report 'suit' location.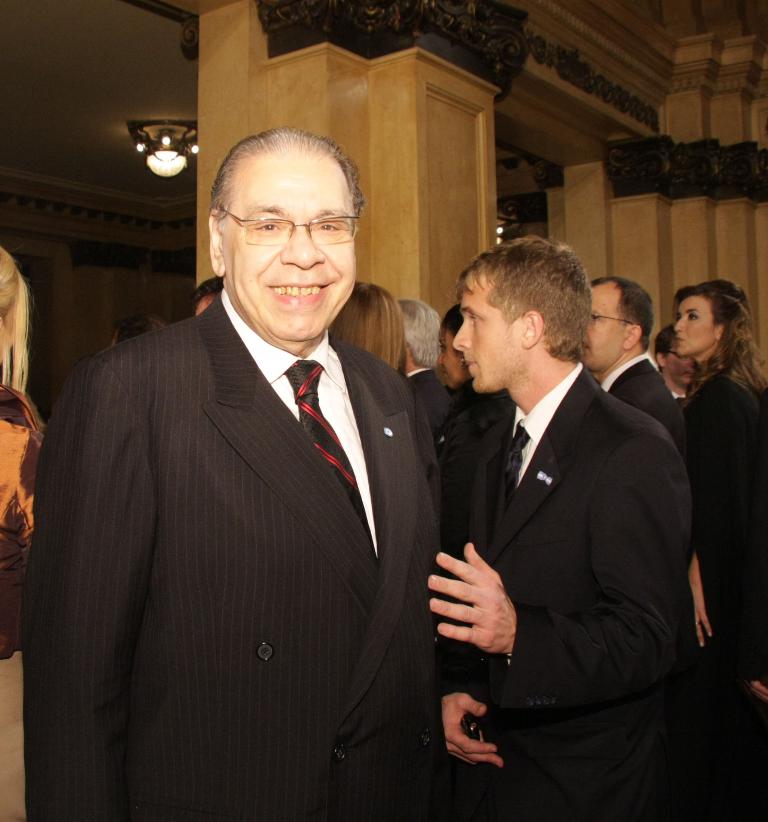
Report: (409,368,453,441).
